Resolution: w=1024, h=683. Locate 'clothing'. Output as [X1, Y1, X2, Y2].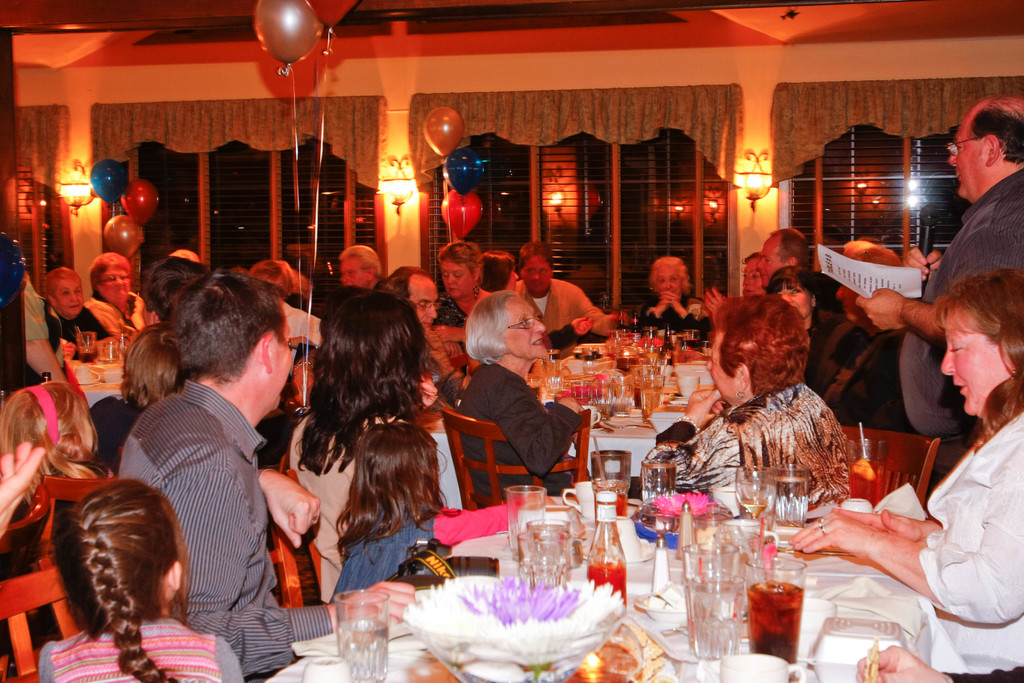
[0, 486, 105, 655].
